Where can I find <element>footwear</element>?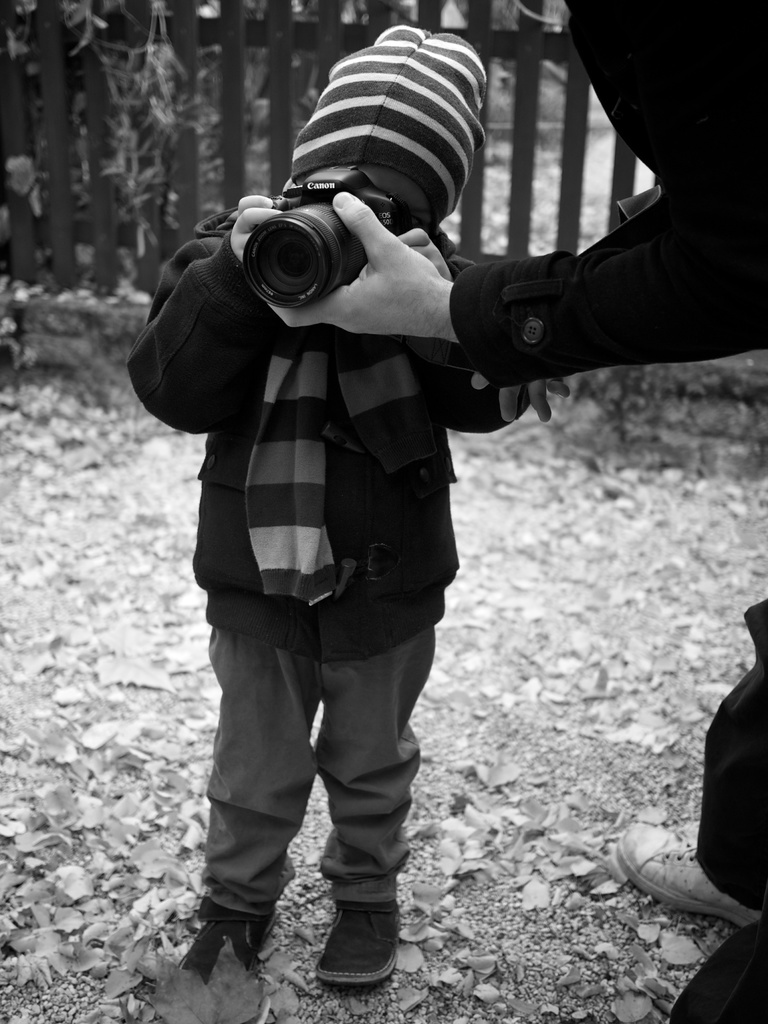
You can find it at 616:817:765:938.
